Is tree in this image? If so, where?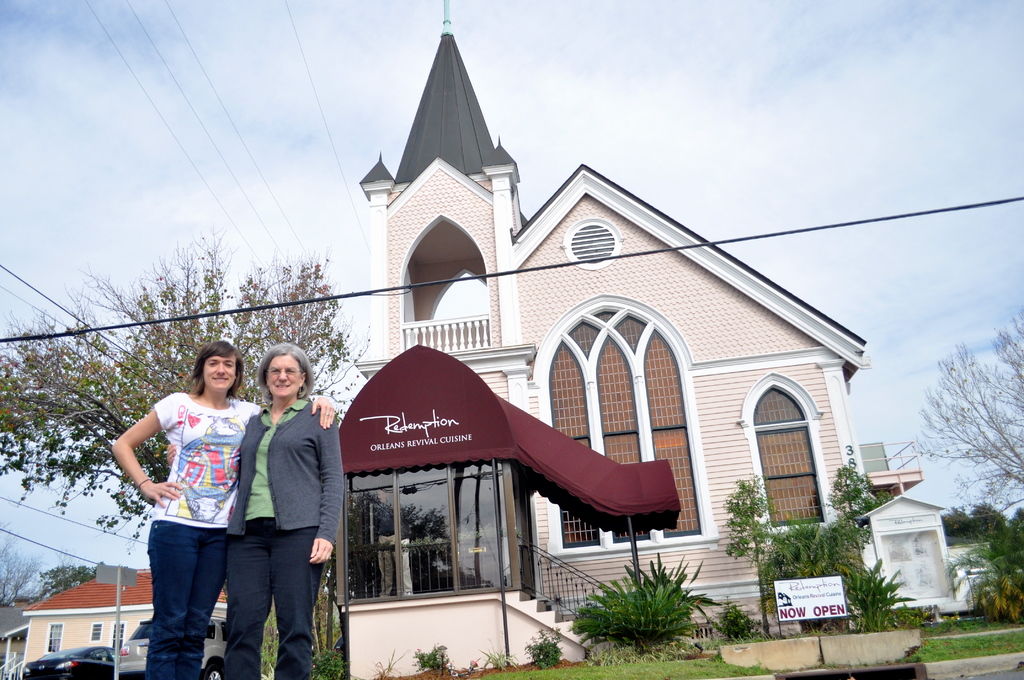
Yes, at pyautogui.locateOnScreen(922, 328, 1012, 524).
